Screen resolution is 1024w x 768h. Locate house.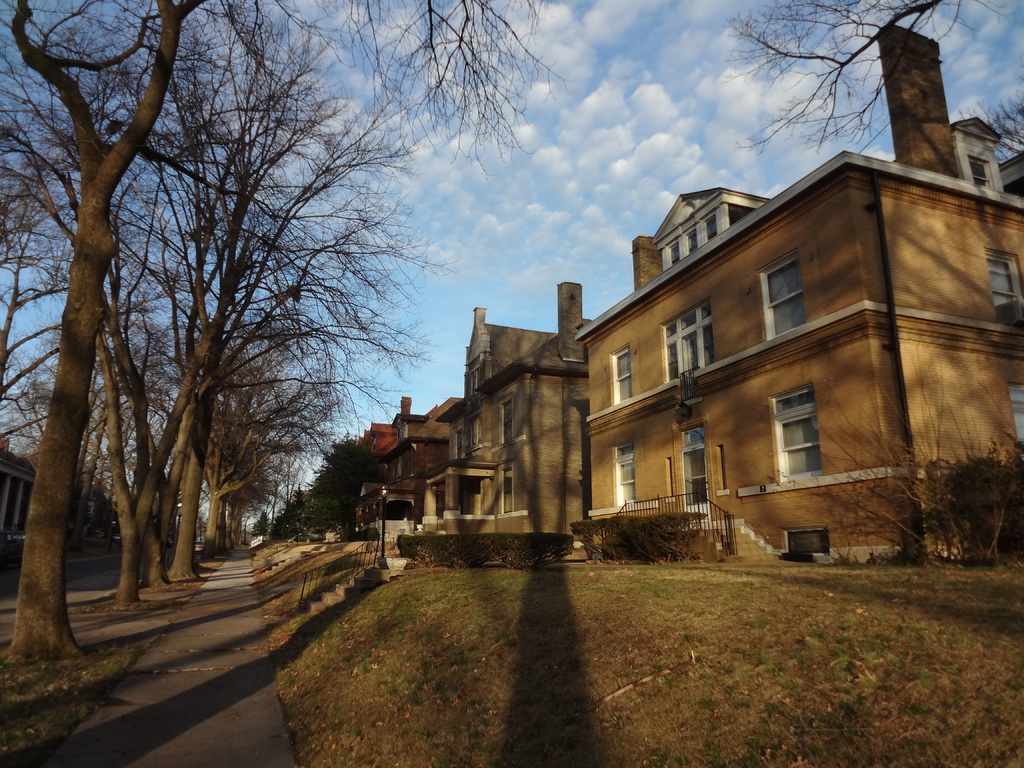
(349, 415, 447, 534).
